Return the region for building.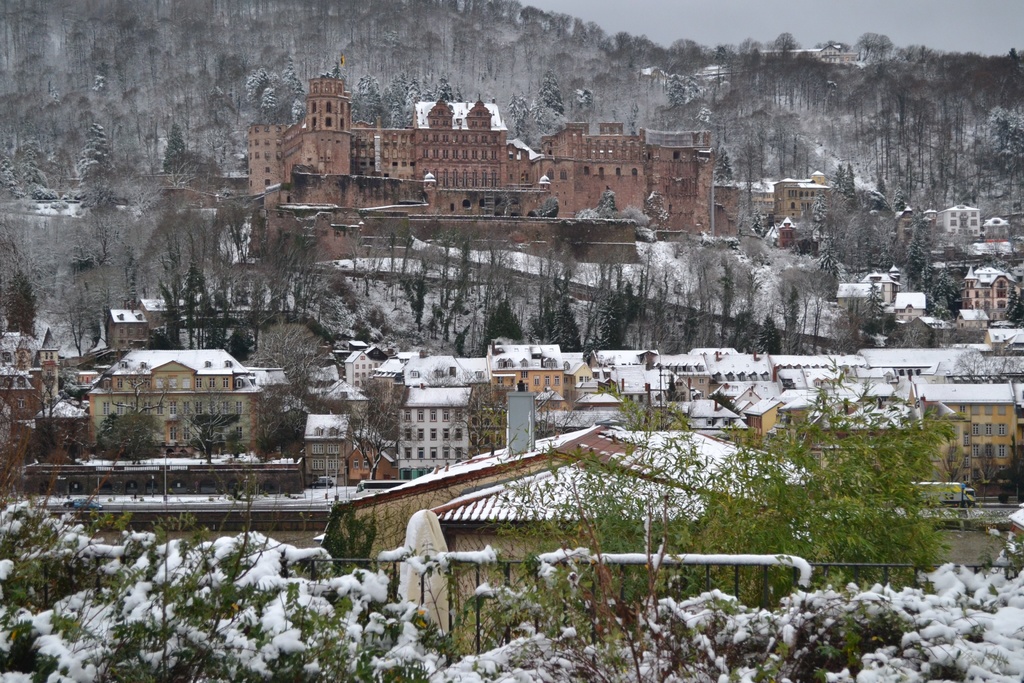
bbox(893, 201, 916, 254).
